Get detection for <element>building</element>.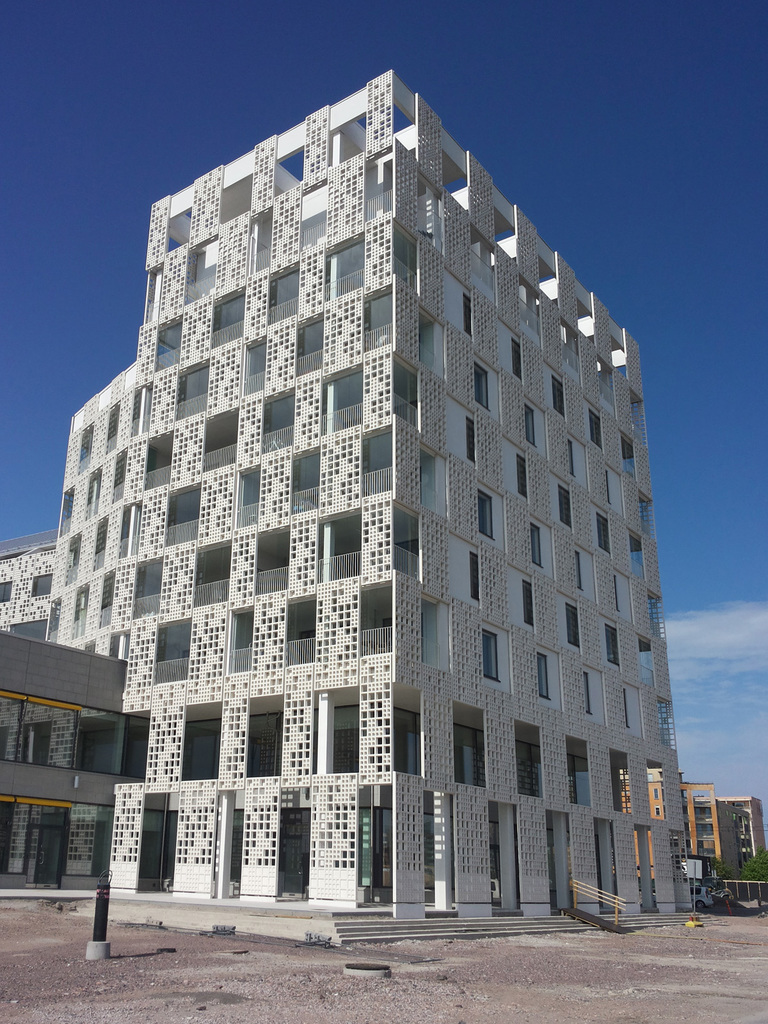
Detection: pyautogui.locateOnScreen(0, 68, 704, 946).
